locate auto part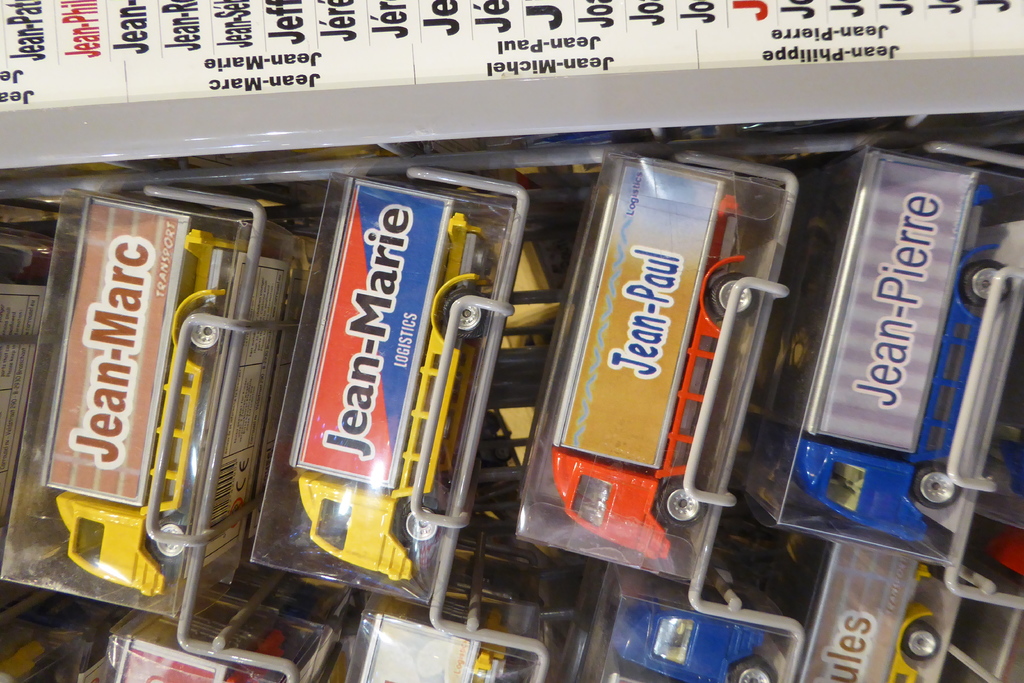
[x1=399, y1=498, x2=465, y2=566]
